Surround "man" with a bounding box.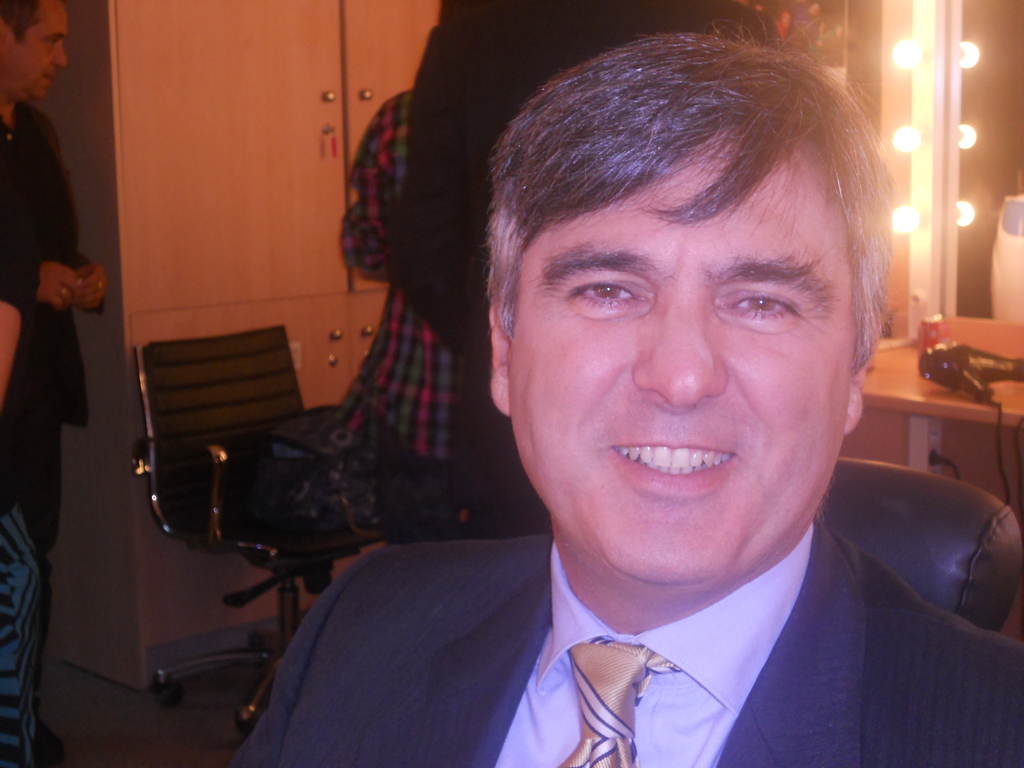
l=331, t=40, r=1023, b=752.
